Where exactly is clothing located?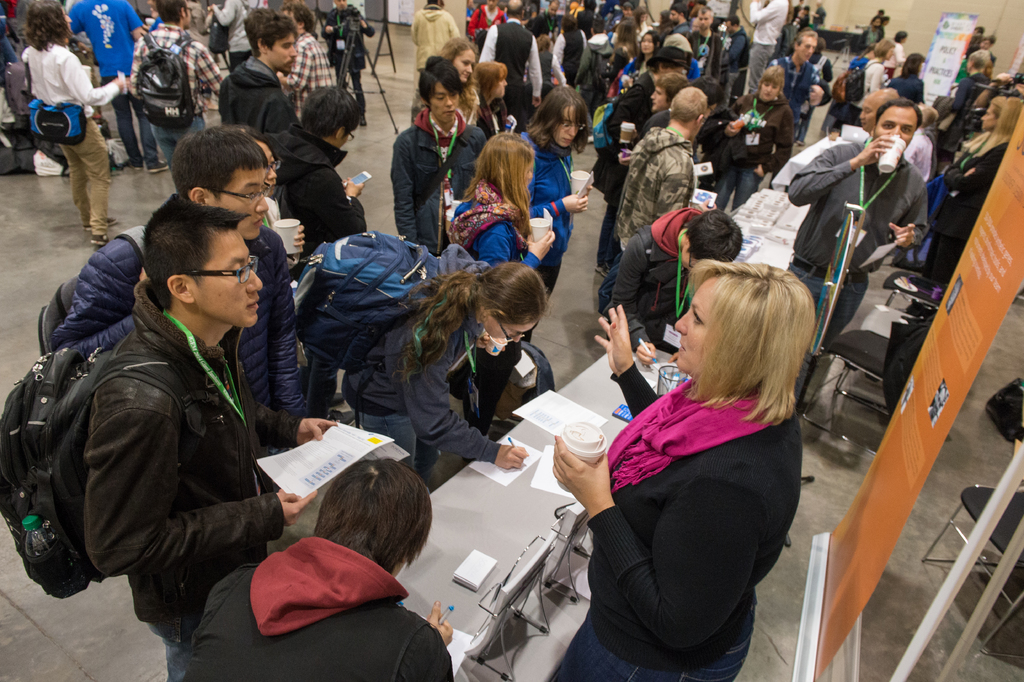
Its bounding box is box=[578, 375, 801, 681].
